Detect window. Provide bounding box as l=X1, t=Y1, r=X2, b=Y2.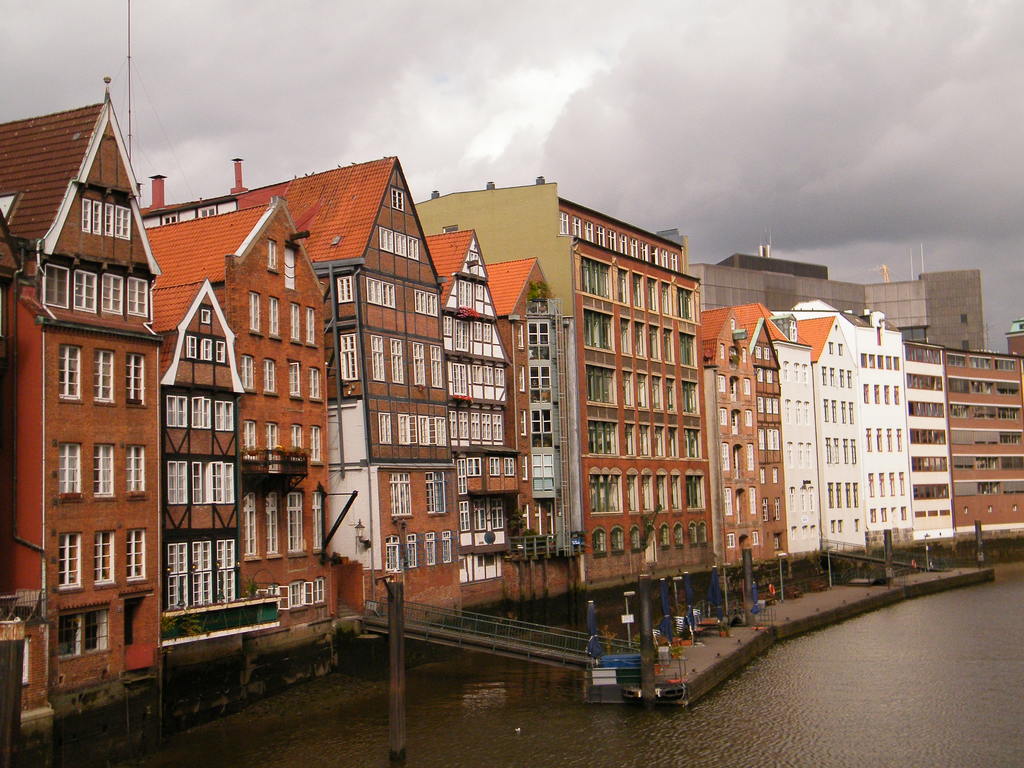
l=117, t=441, r=146, b=493.
